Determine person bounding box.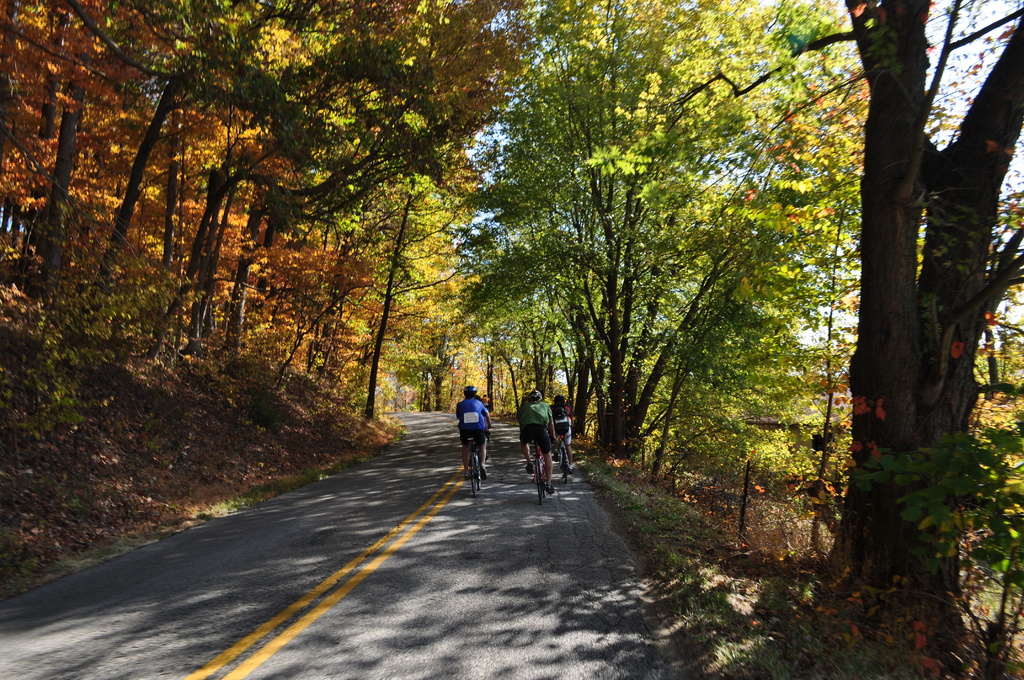
Determined: 454, 382, 495, 491.
